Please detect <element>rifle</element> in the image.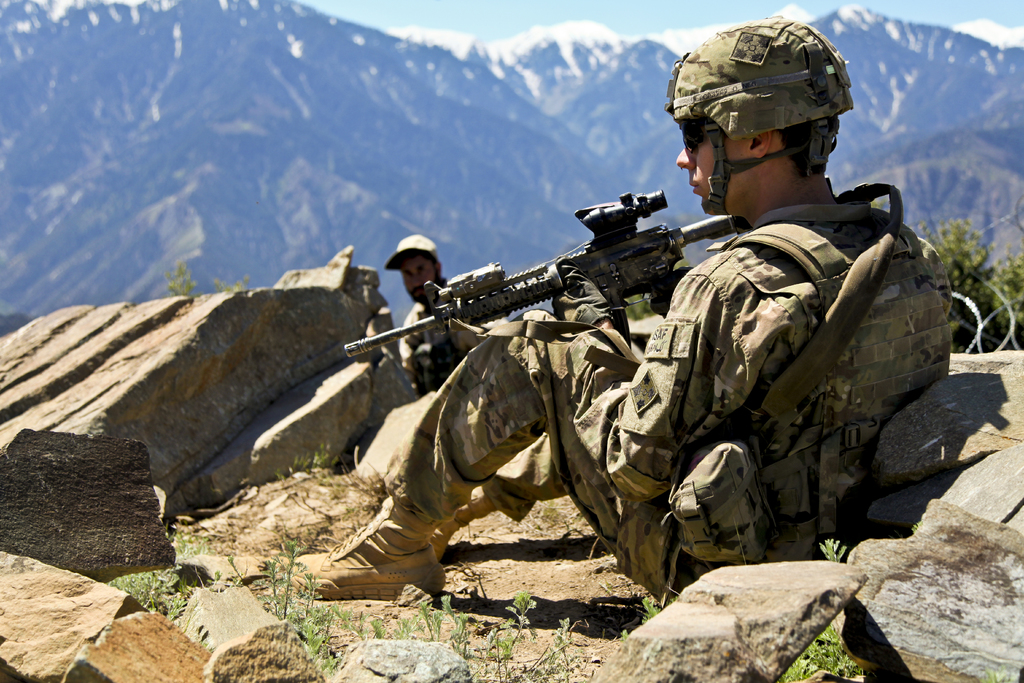
bbox=[399, 185, 768, 368].
